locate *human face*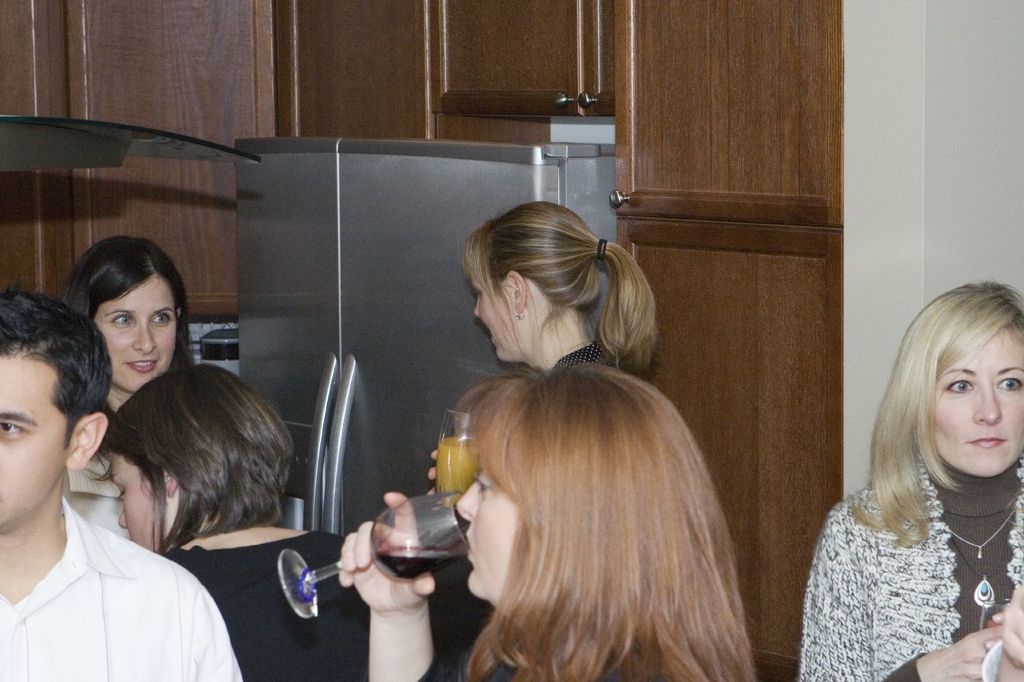
select_region(104, 452, 159, 547)
